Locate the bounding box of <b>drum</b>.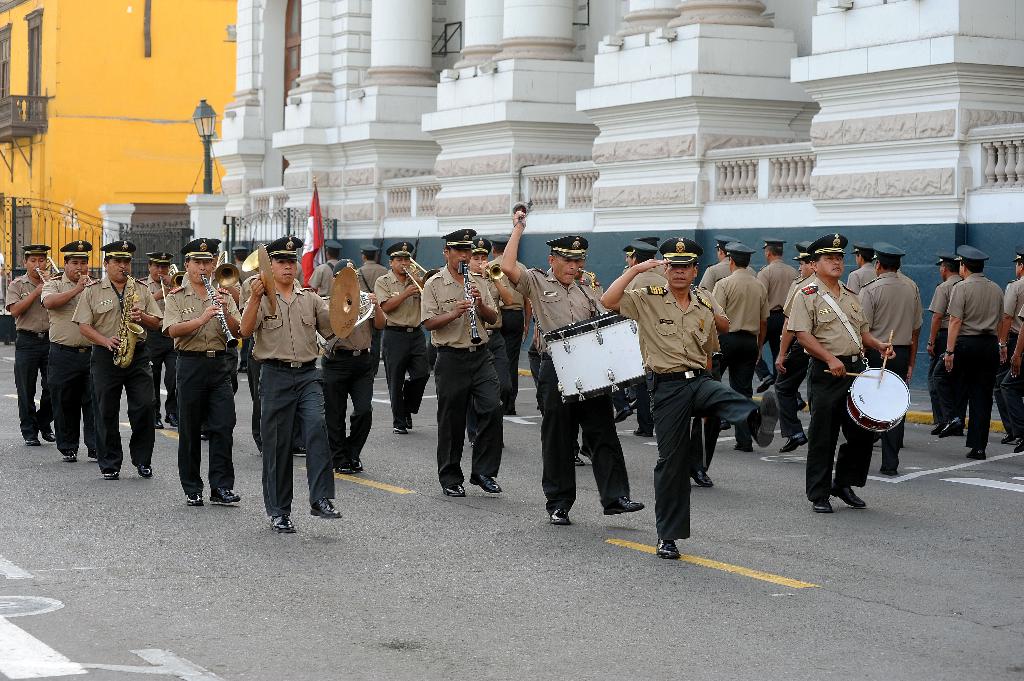
Bounding box: <region>857, 359, 920, 451</region>.
